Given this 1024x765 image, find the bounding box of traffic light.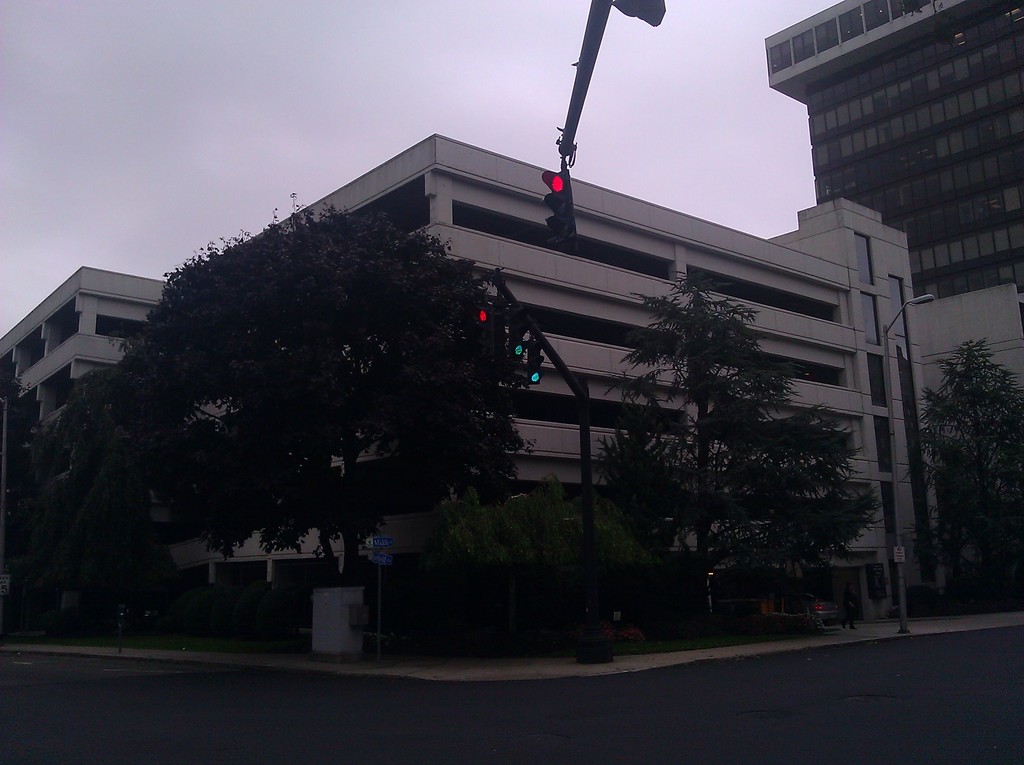
left=522, top=339, right=544, bottom=386.
